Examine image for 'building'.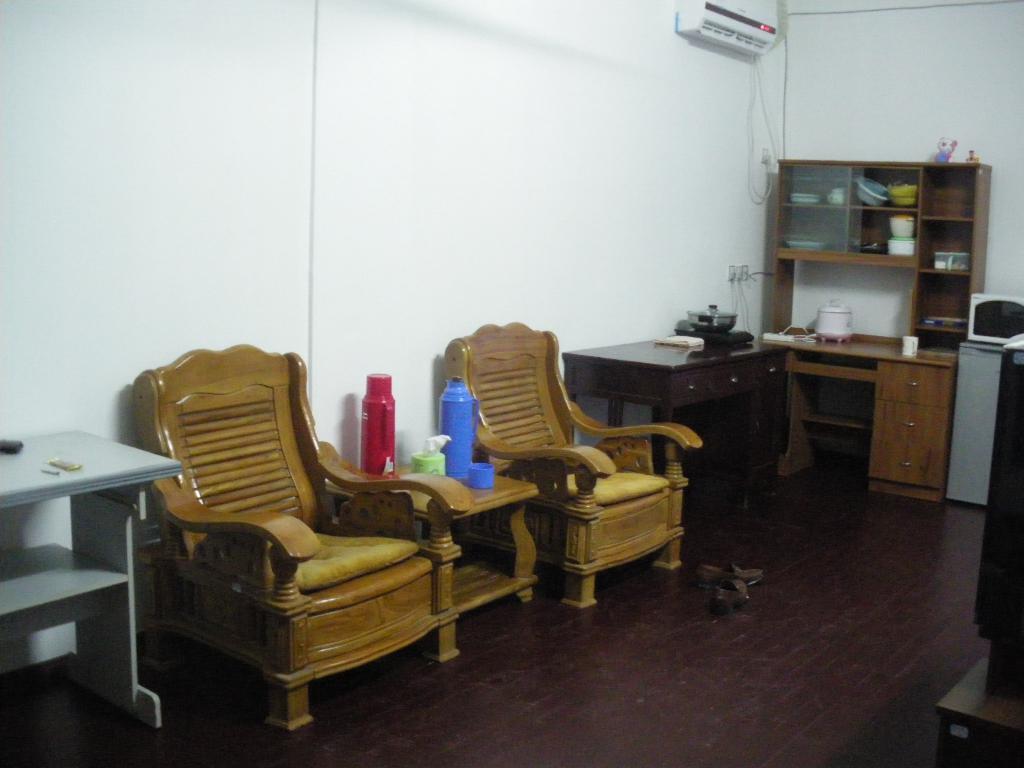
Examination result: bbox=[0, 0, 1023, 767].
